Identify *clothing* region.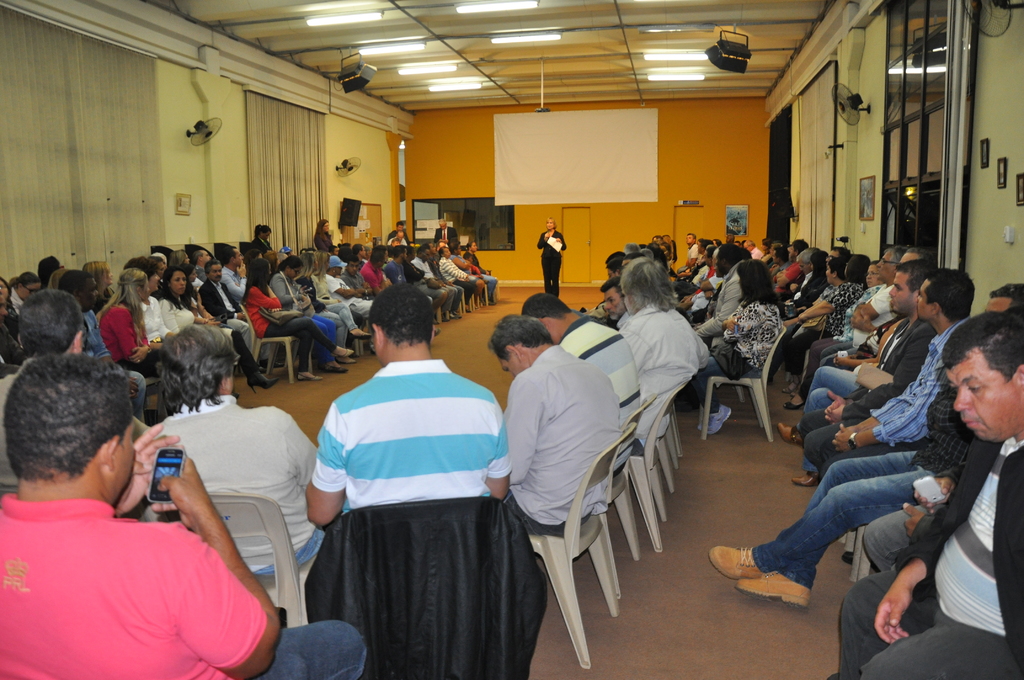
Region: 543 266 564 302.
